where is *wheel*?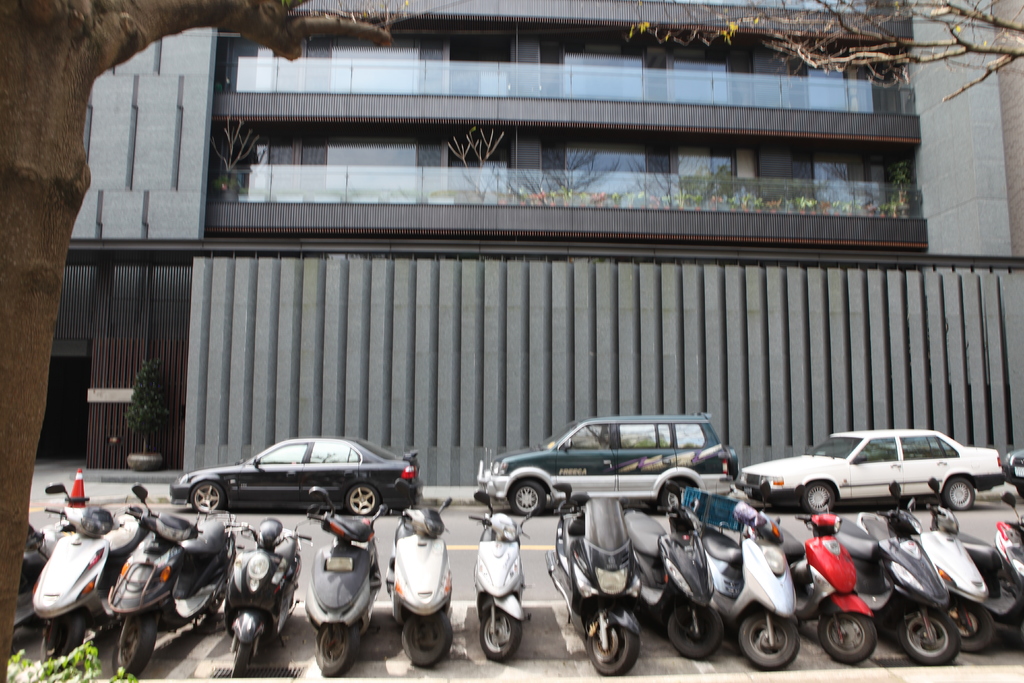
586,623,638,675.
